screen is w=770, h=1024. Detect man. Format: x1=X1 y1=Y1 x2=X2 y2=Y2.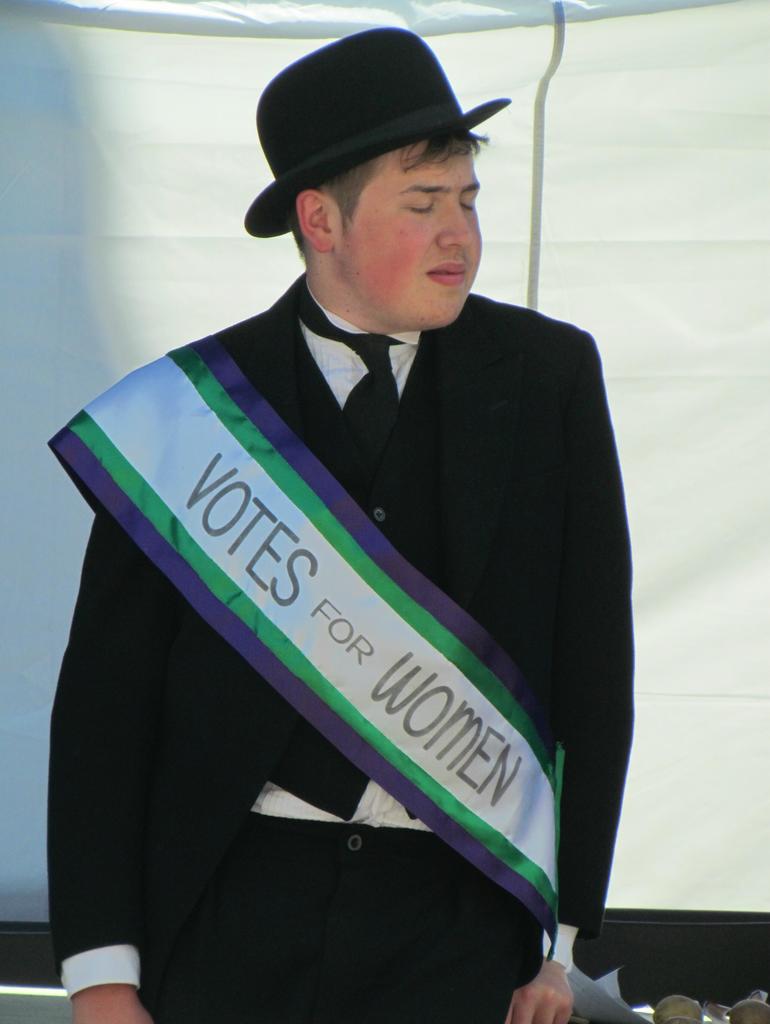
x1=19 y1=75 x2=703 y2=1023.
